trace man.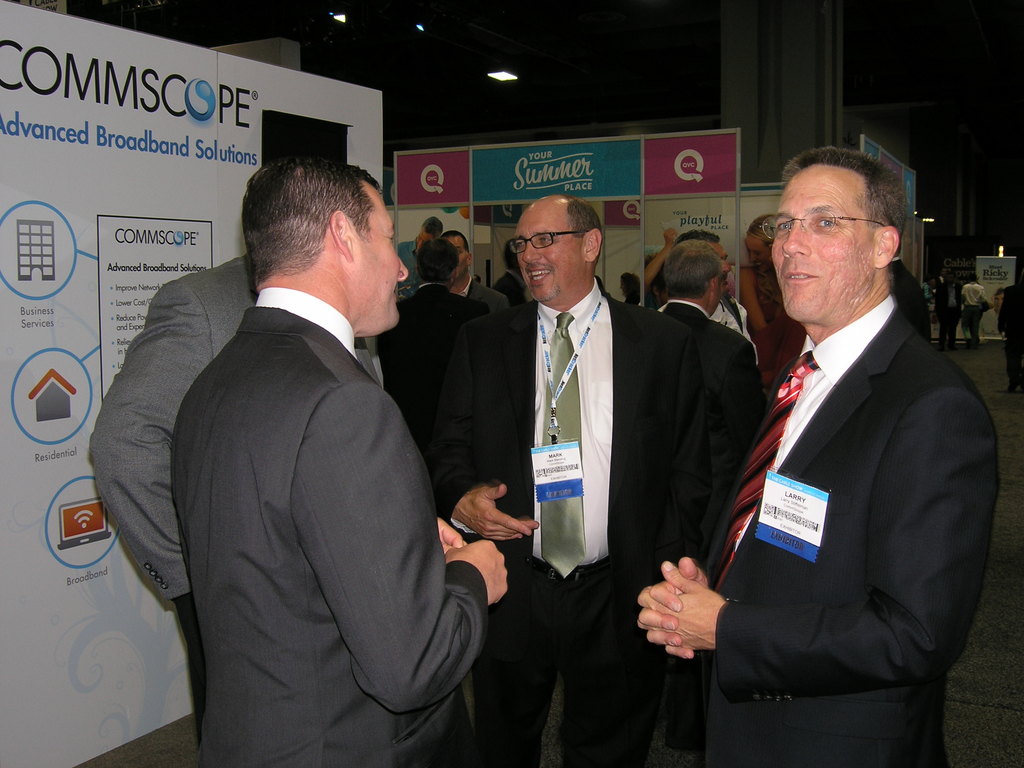
Traced to select_region(663, 236, 769, 458).
